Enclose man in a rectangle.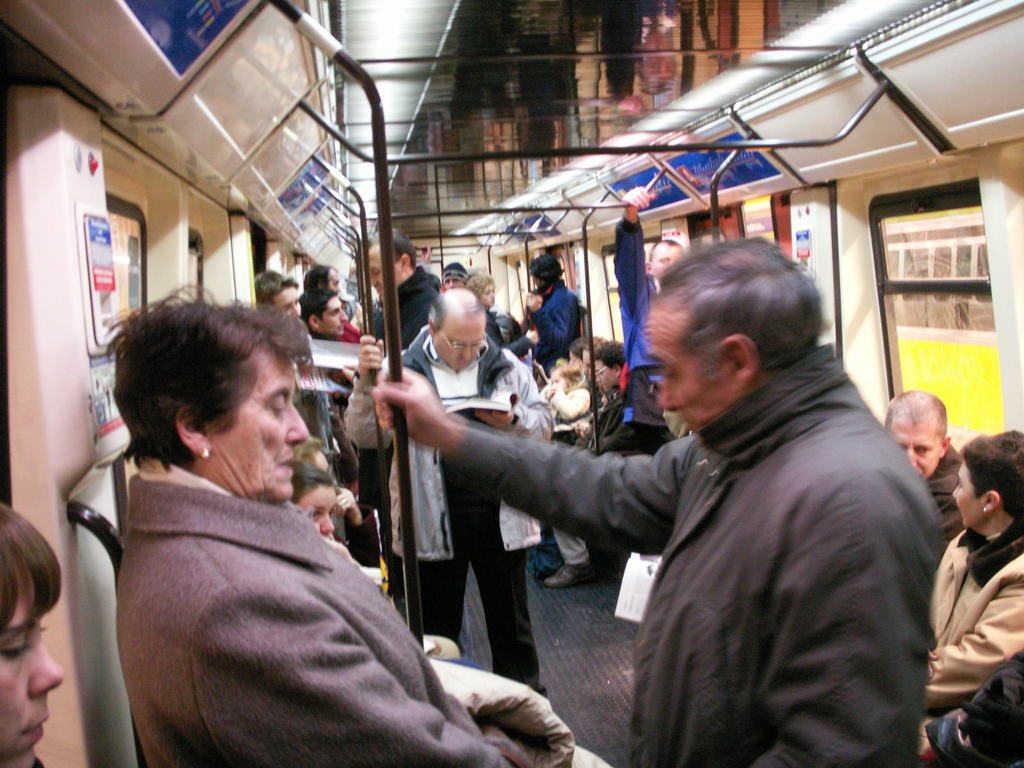
{"x1": 335, "y1": 291, "x2": 561, "y2": 718}.
